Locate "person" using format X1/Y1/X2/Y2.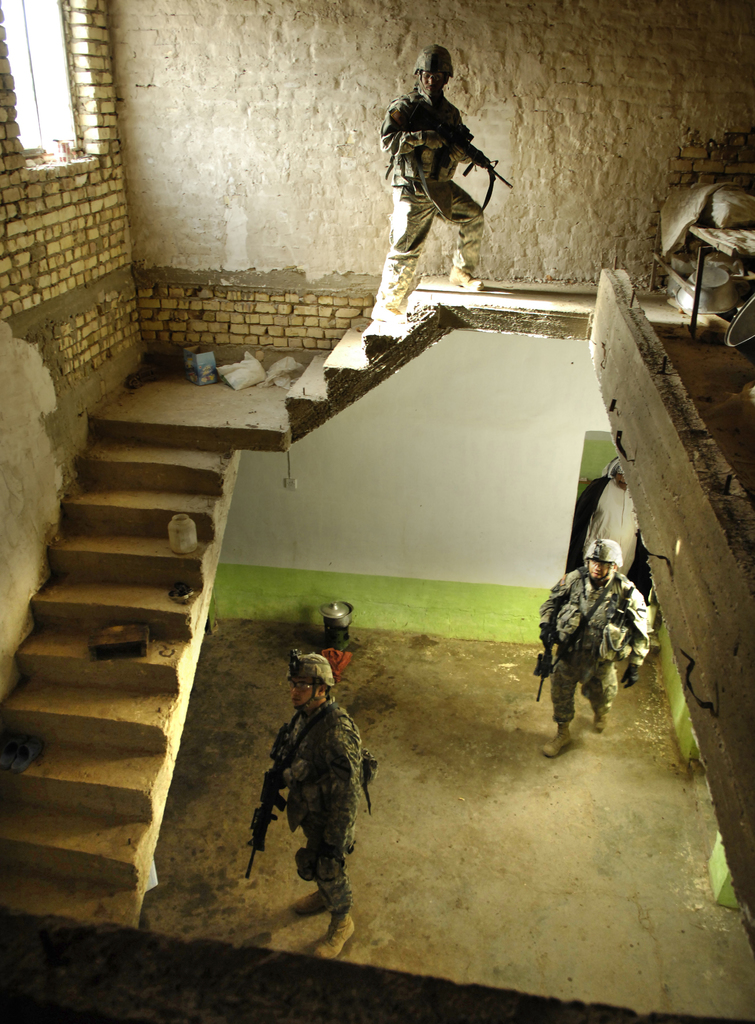
565/454/649/605.
